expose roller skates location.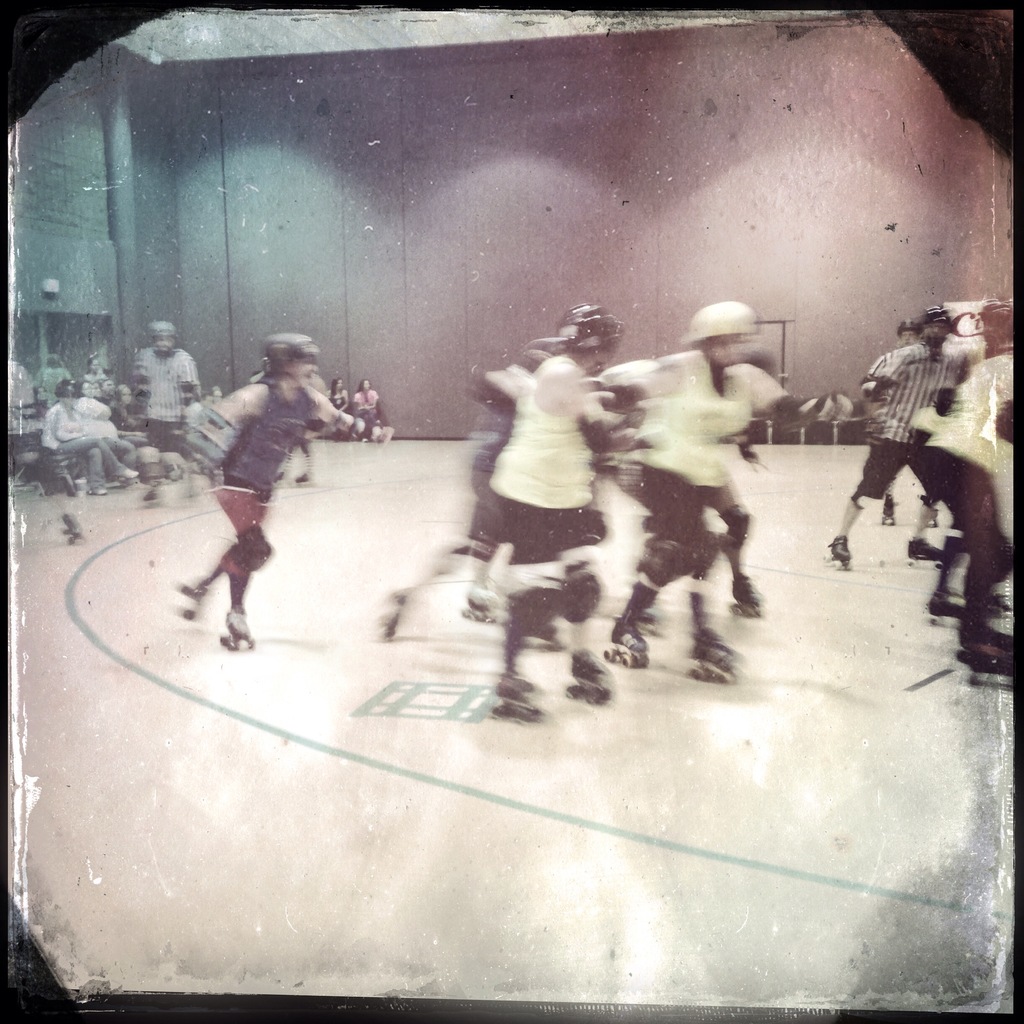
Exposed at left=381, top=588, right=410, bottom=639.
